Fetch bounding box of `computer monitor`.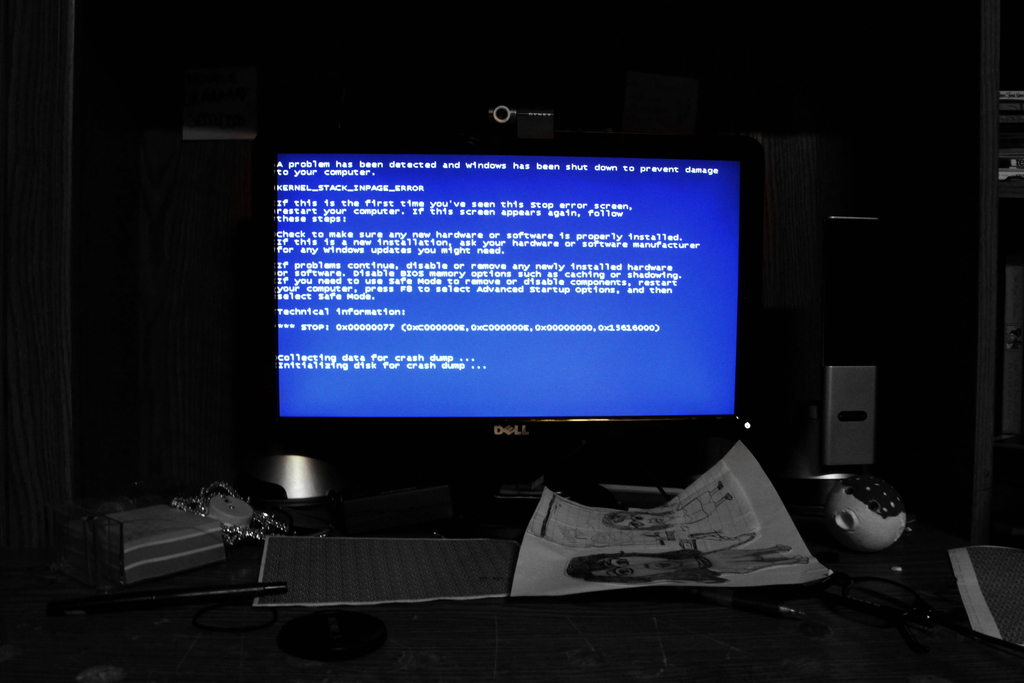
Bbox: [left=247, top=128, right=773, bottom=538].
